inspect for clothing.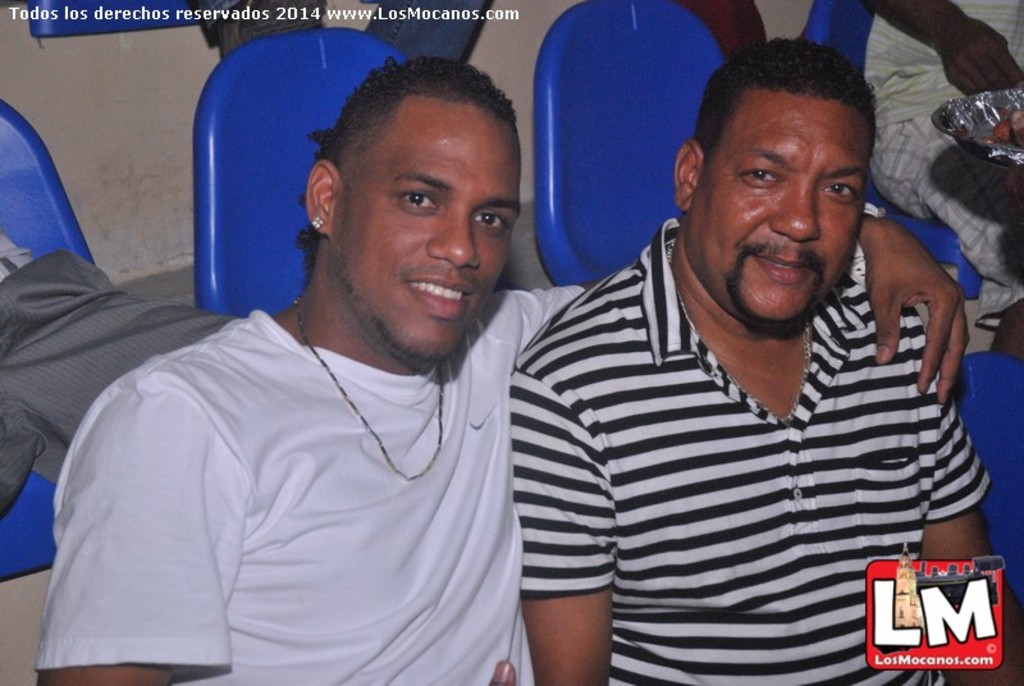
Inspection: rect(362, 0, 493, 59).
